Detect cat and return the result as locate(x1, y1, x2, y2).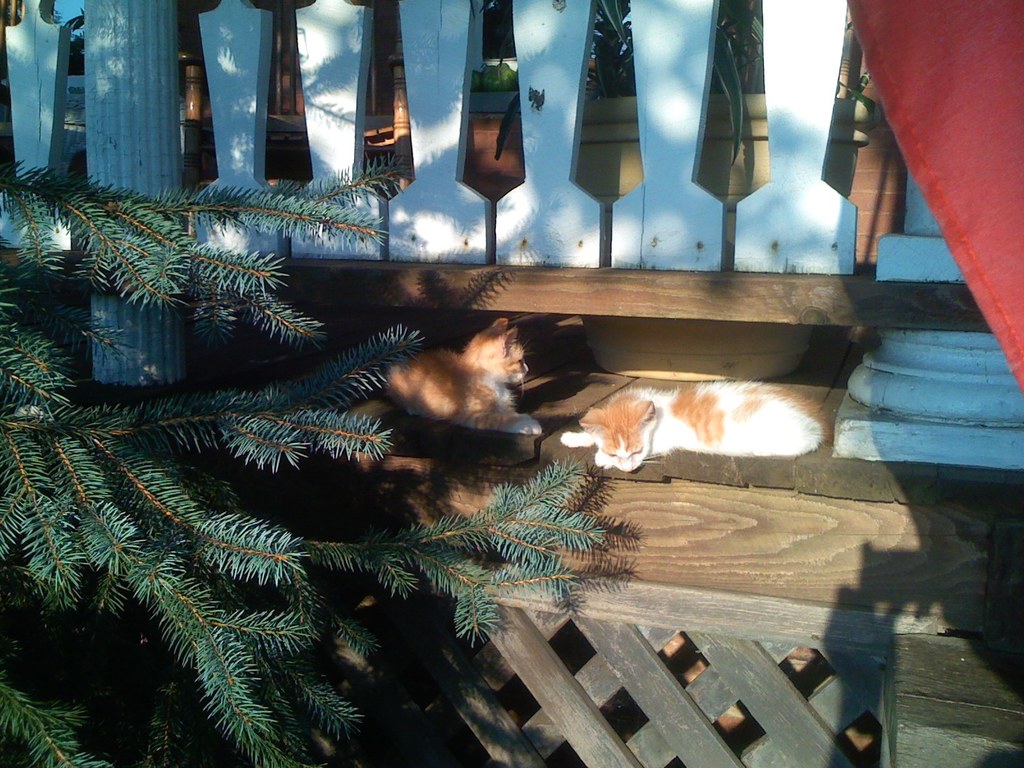
locate(564, 384, 835, 472).
